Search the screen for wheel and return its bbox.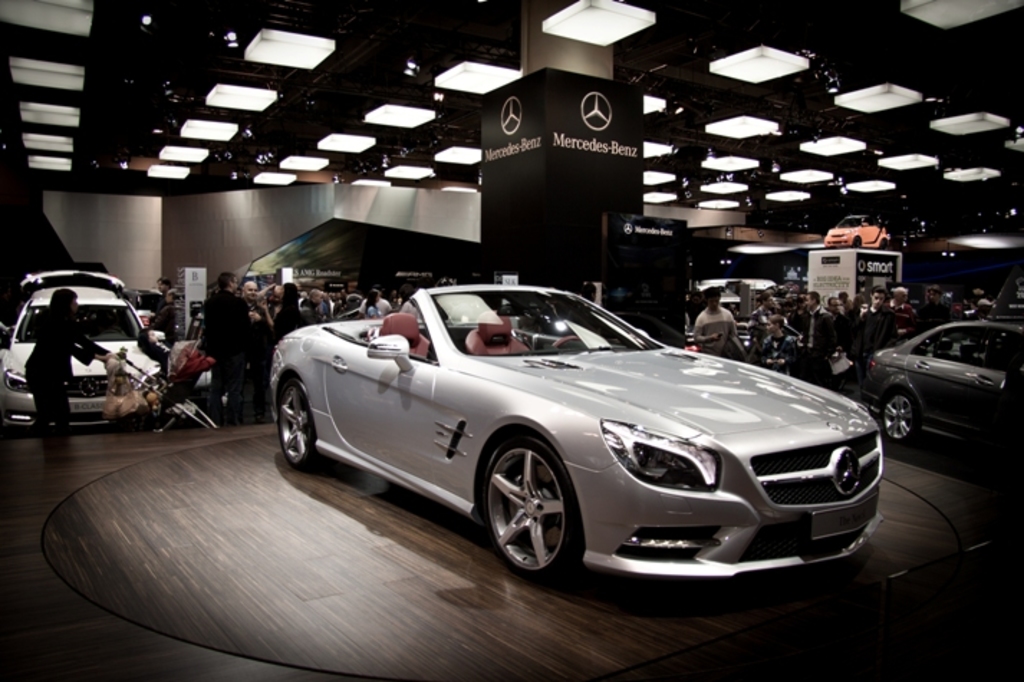
Found: {"left": 279, "top": 376, "right": 326, "bottom": 472}.
